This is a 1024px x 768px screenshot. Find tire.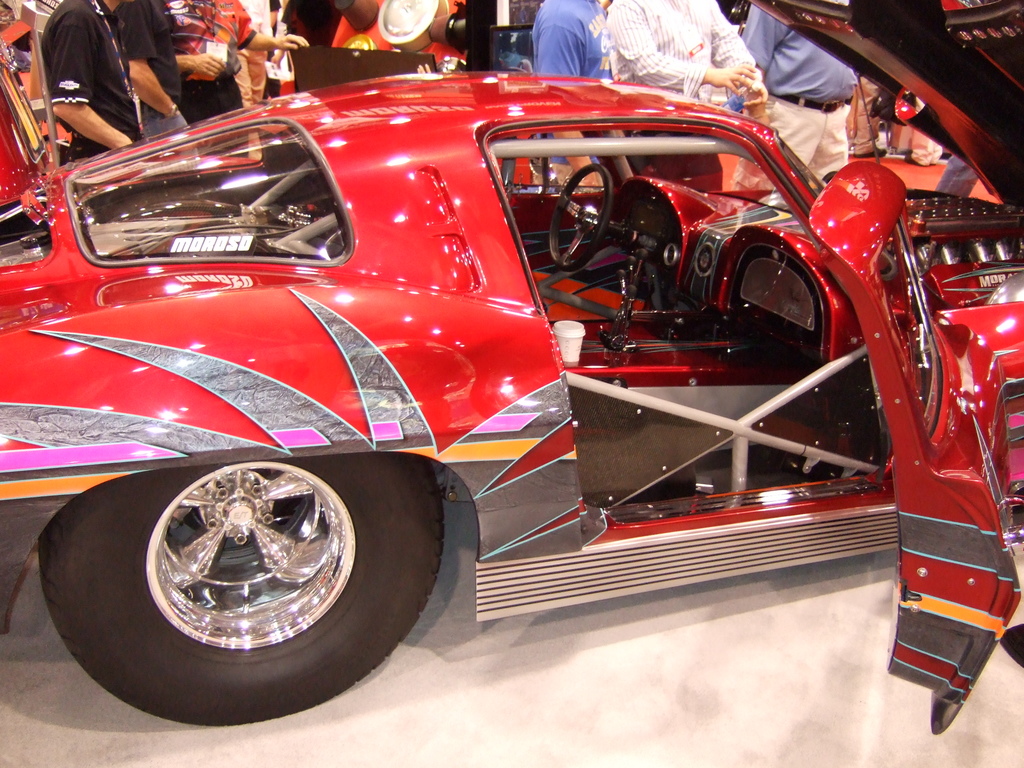
Bounding box: bbox=[48, 430, 446, 710].
